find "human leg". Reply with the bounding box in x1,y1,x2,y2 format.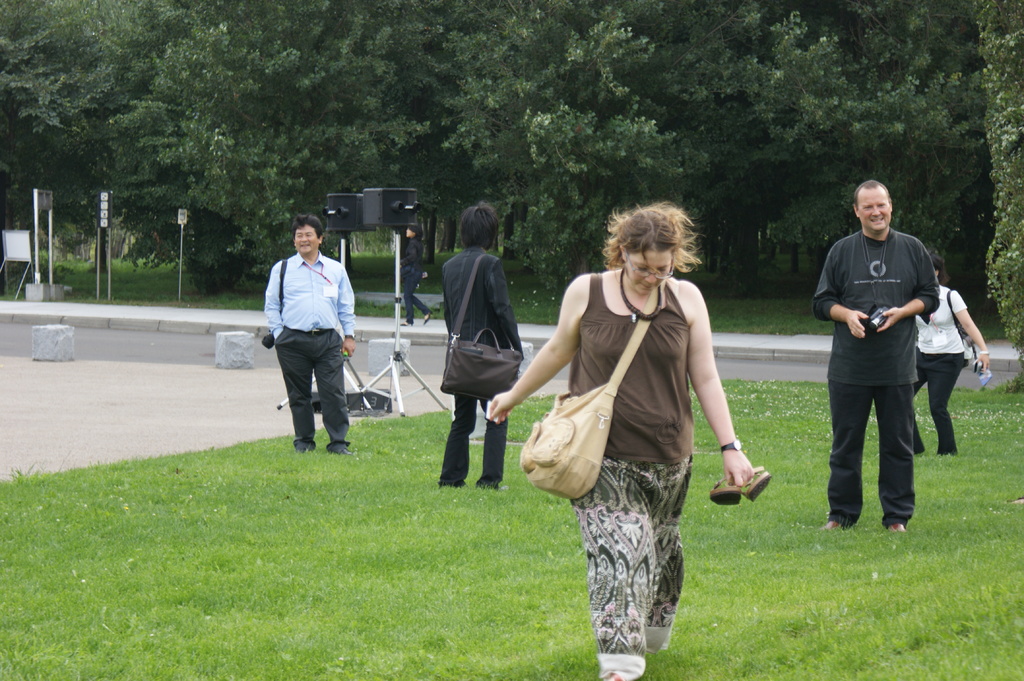
571,447,655,680.
